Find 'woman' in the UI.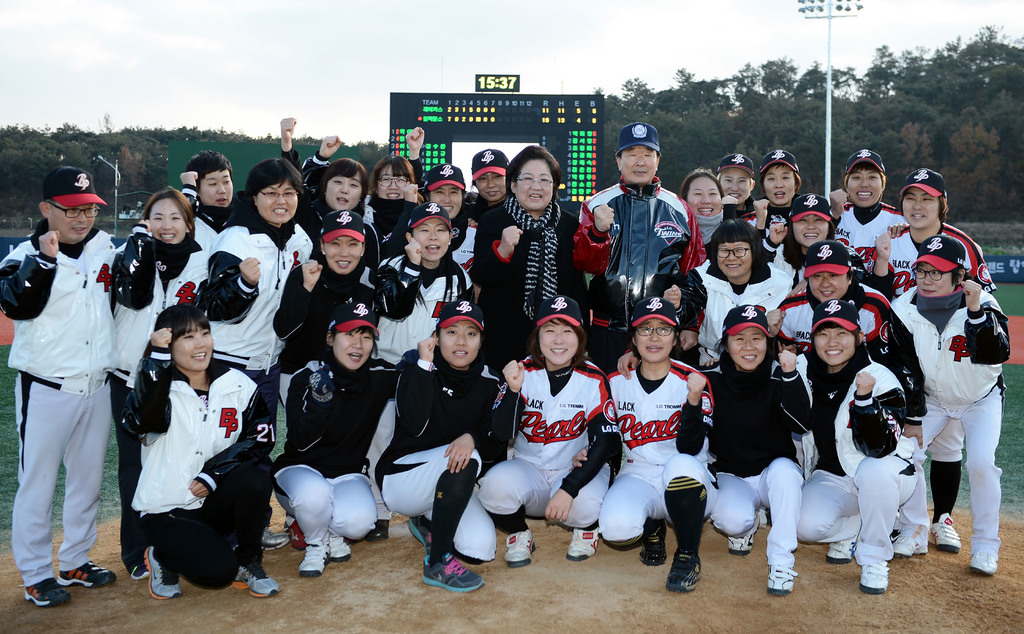
UI element at rect(367, 147, 426, 243).
